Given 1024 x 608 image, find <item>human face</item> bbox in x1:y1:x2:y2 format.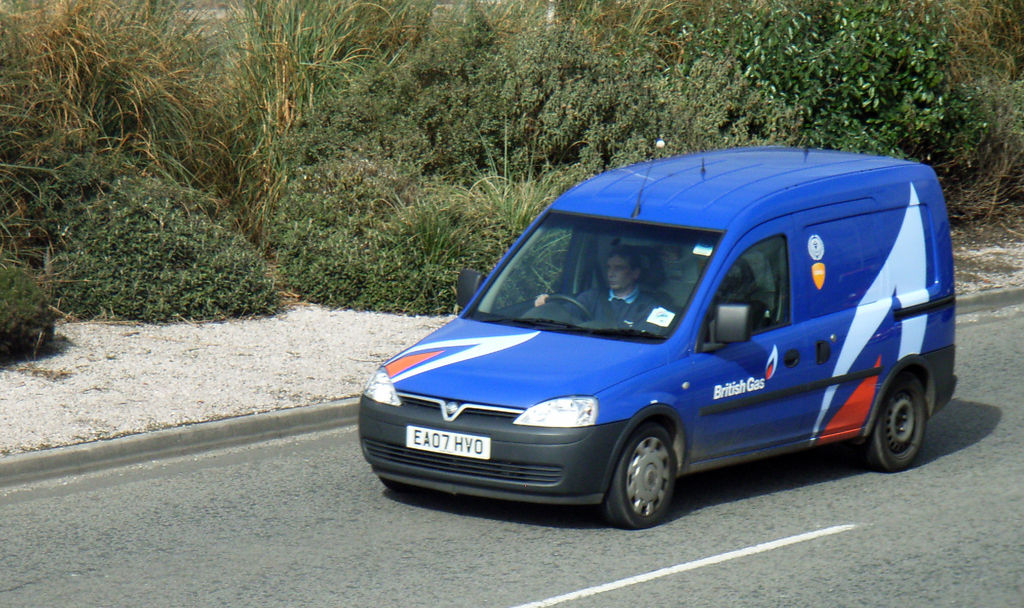
608:253:634:288.
